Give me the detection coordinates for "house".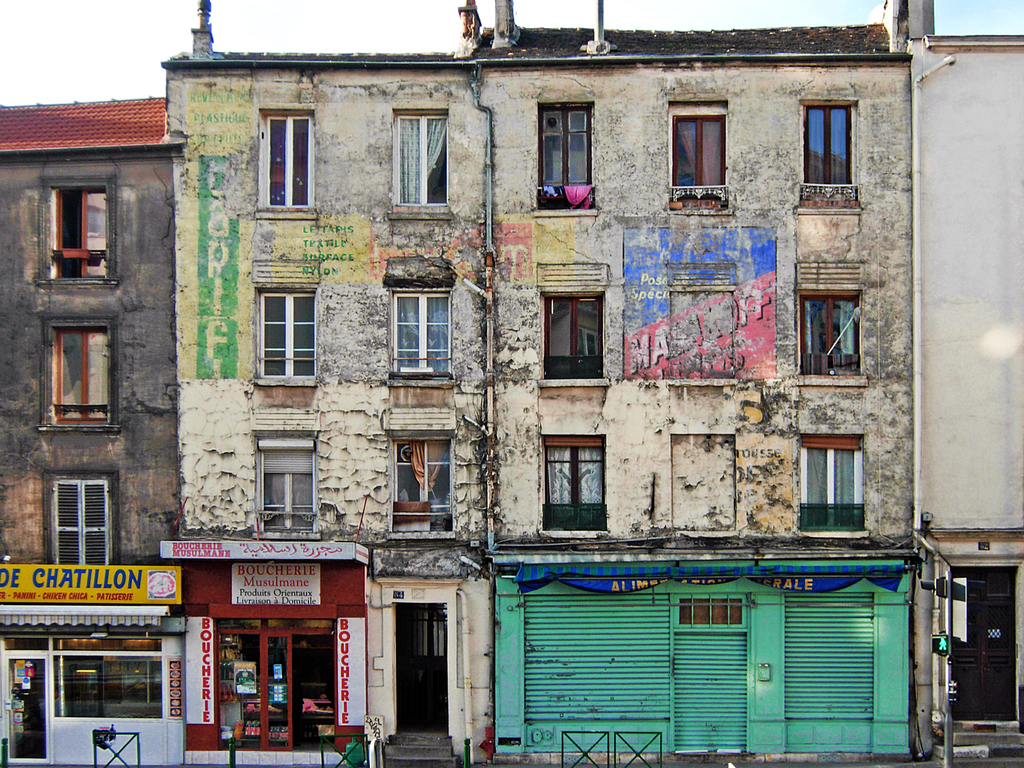
911/7/1023/557.
